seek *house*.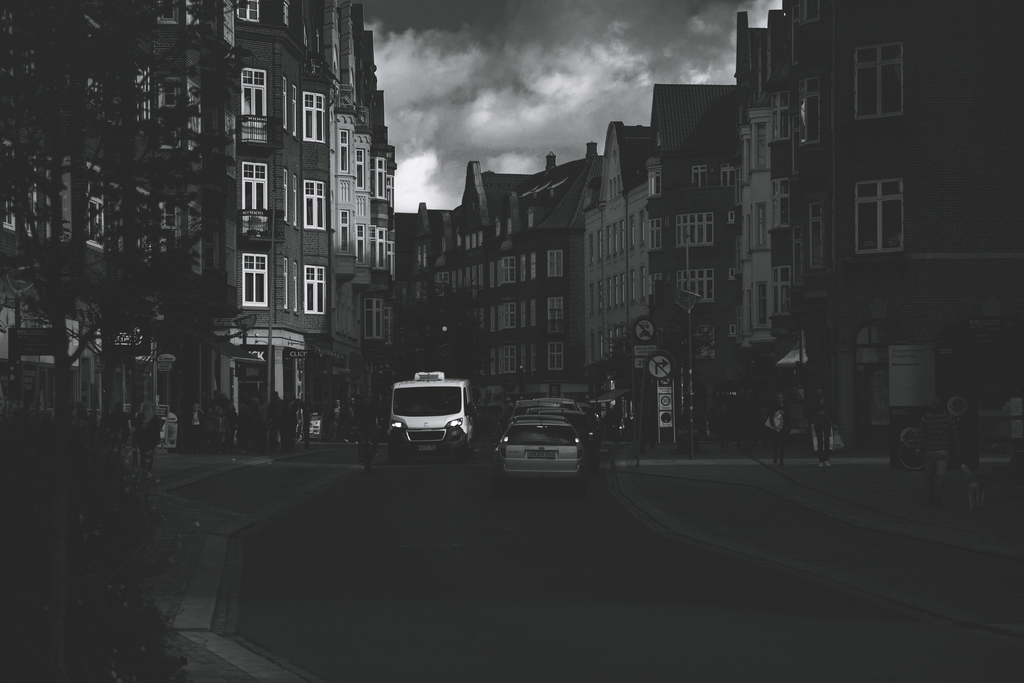
(580,117,659,407).
